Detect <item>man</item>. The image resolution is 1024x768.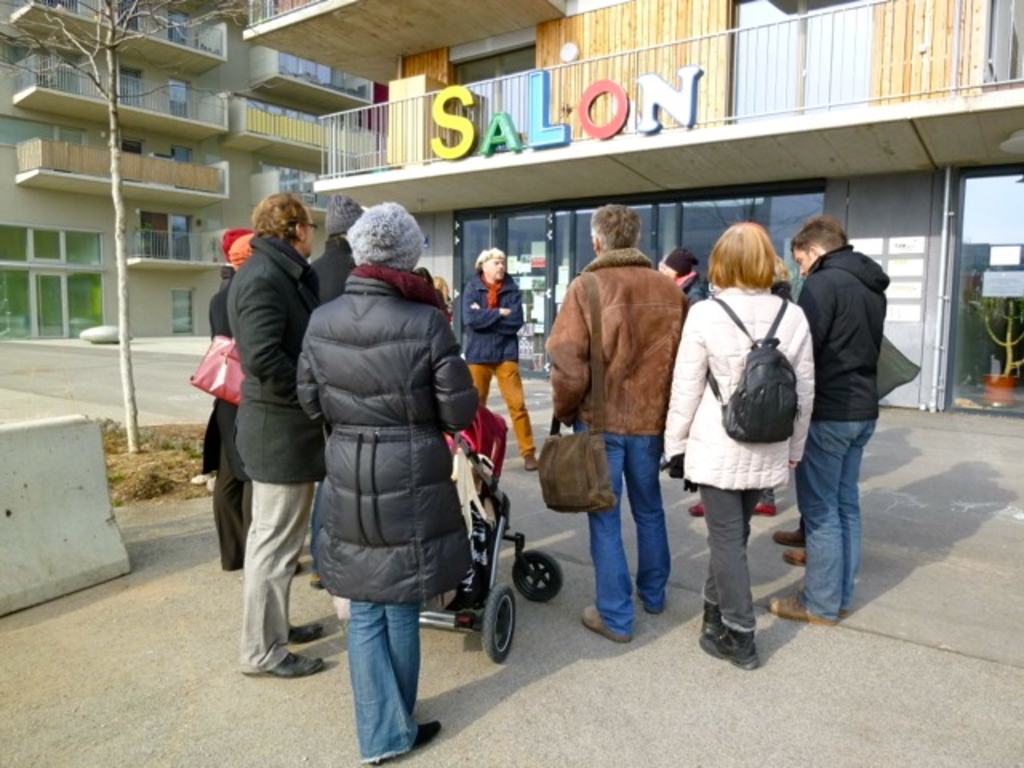
[765,213,886,622].
